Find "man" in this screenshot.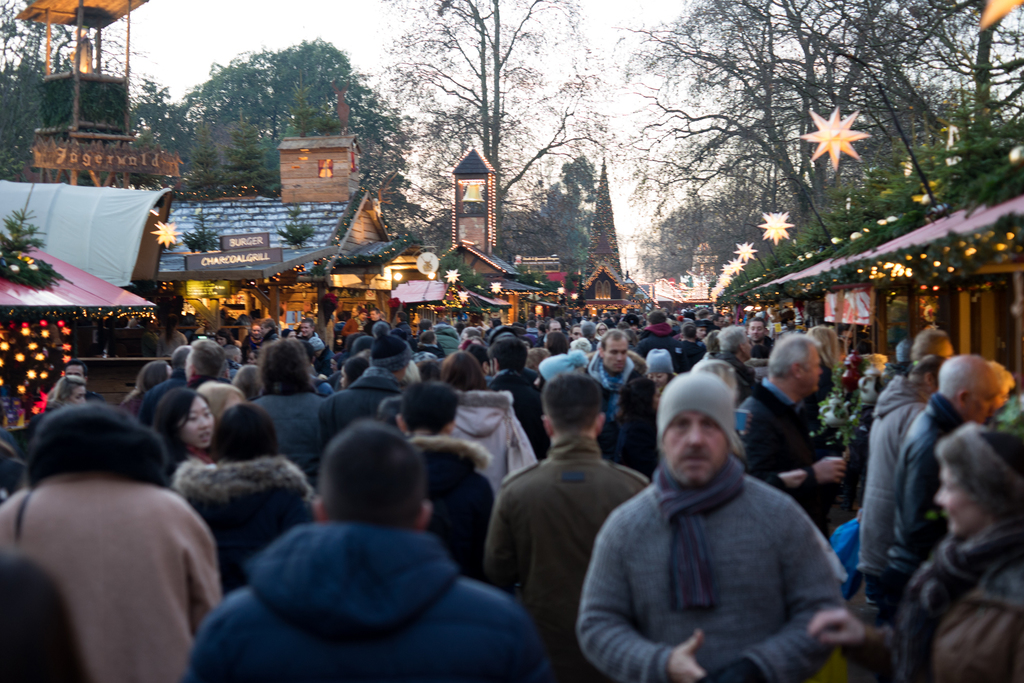
The bounding box for "man" is [x1=180, y1=419, x2=547, y2=682].
